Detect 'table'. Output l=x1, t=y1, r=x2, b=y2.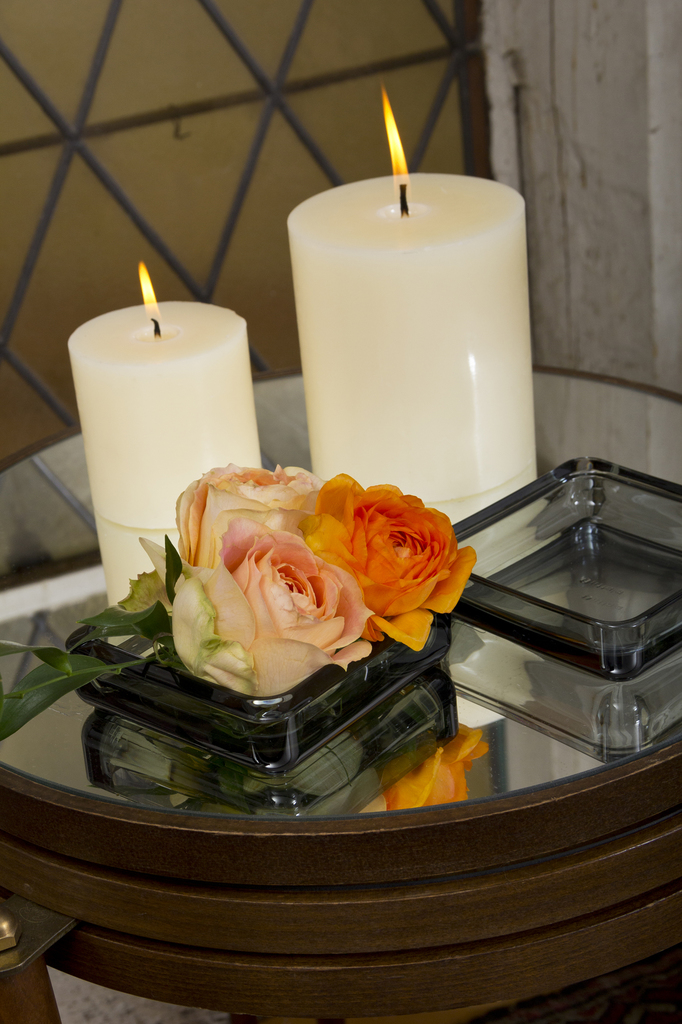
l=0, t=375, r=681, b=1020.
